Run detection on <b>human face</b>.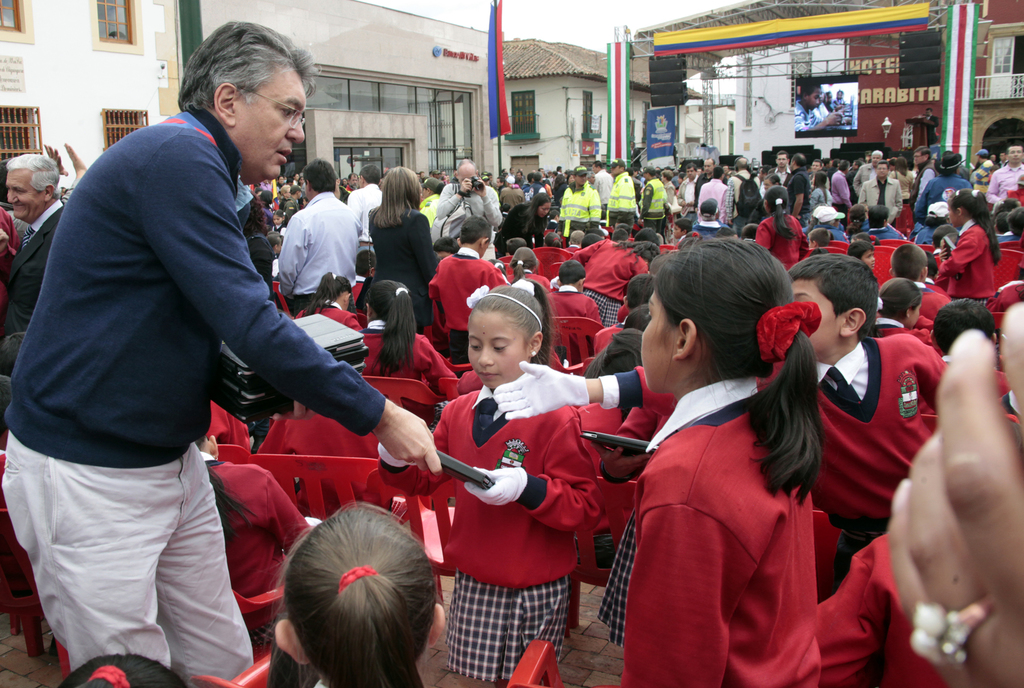
Result: <region>637, 285, 678, 388</region>.
